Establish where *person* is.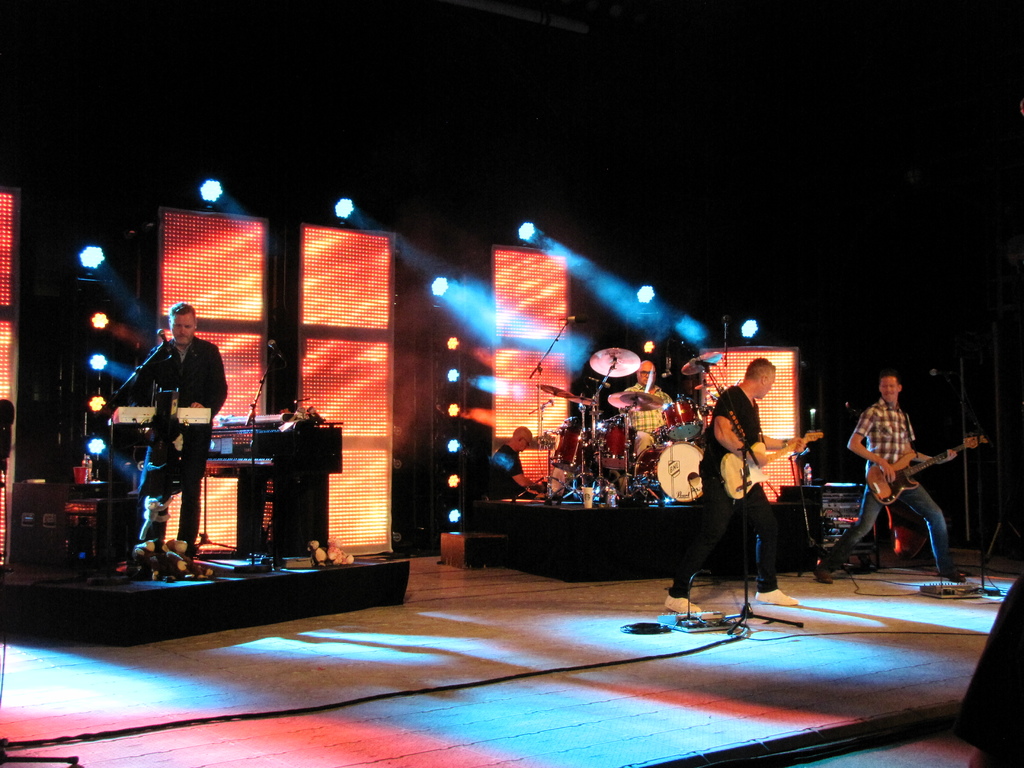
Established at (left=817, top=368, right=962, bottom=585).
